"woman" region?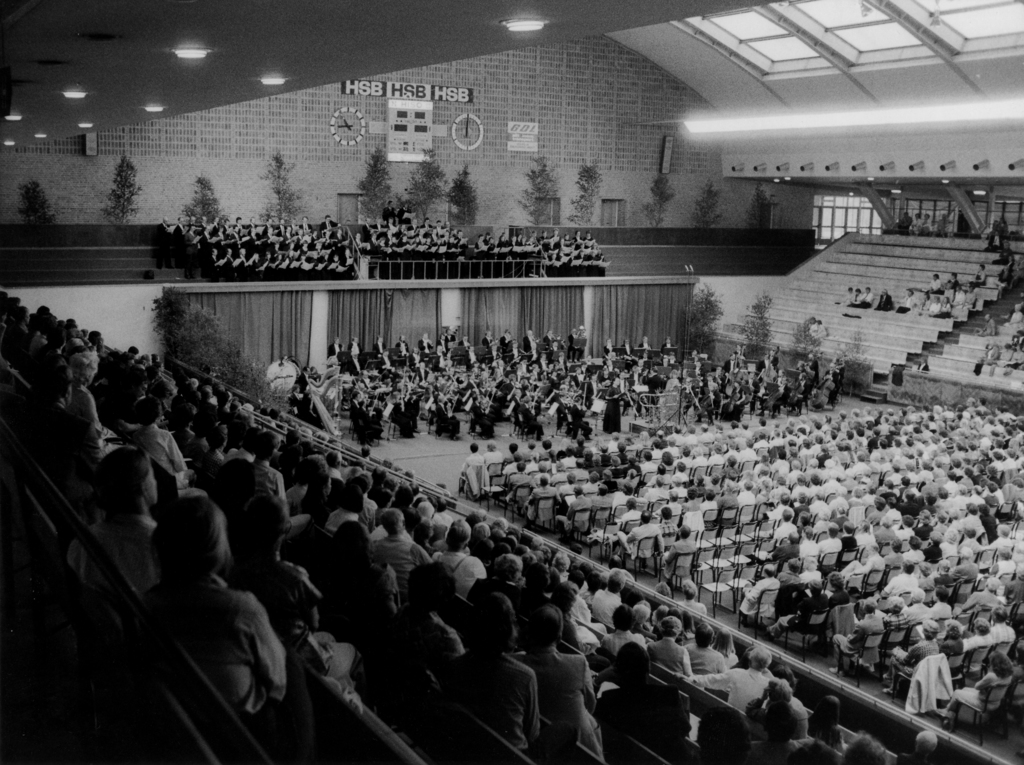
(875, 517, 896, 538)
